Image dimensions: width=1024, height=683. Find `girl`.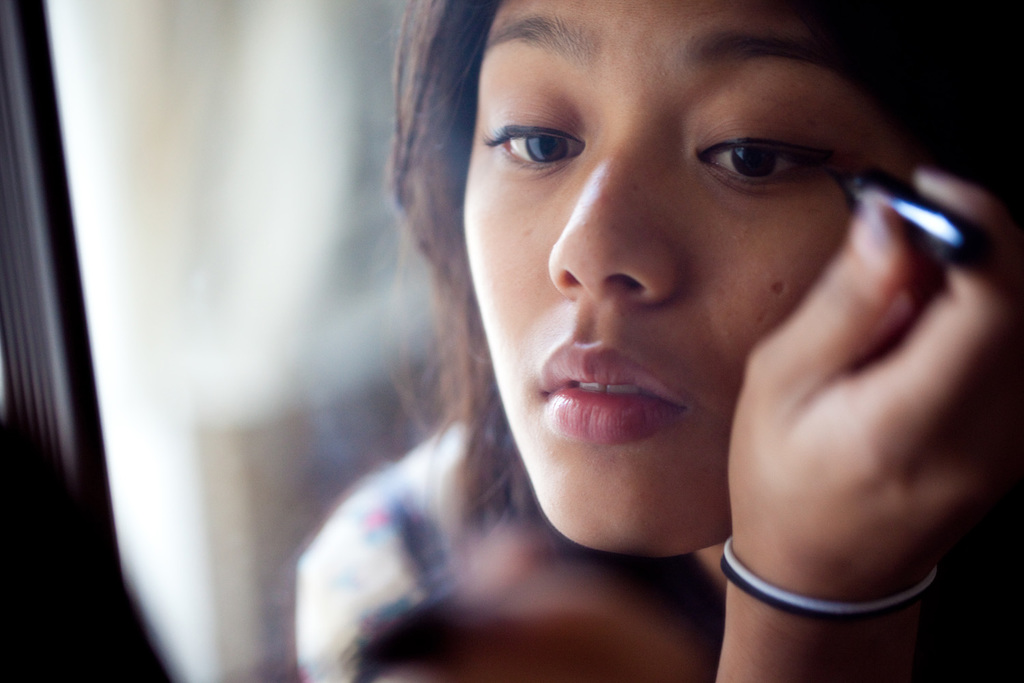
region(296, 0, 1023, 682).
